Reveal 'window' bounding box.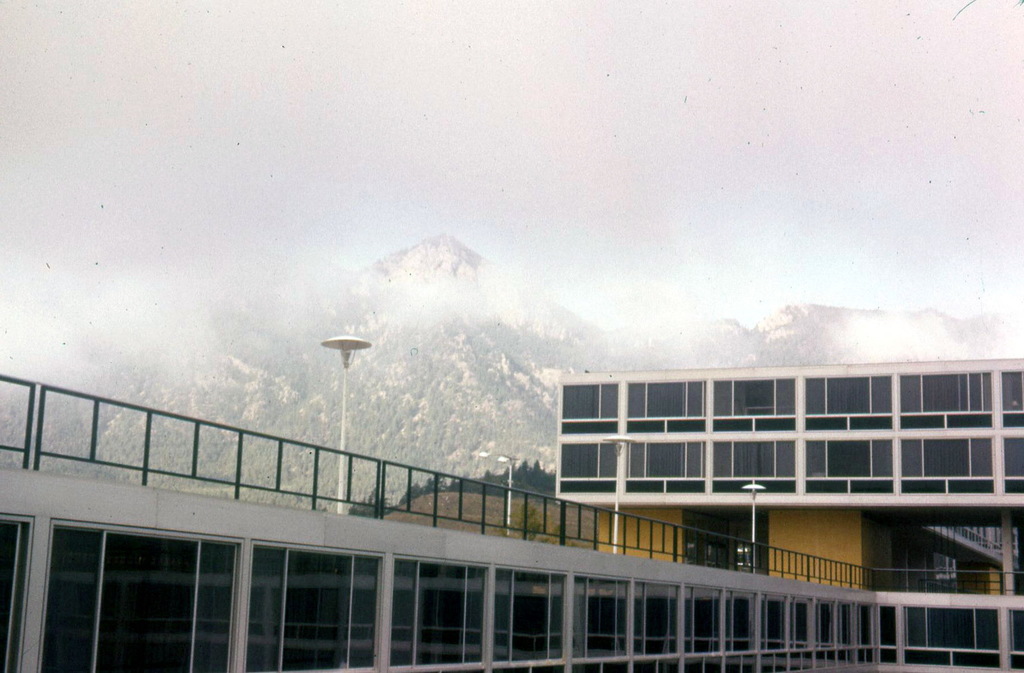
Revealed: left=557, top=441, right=619, bottom=491.
